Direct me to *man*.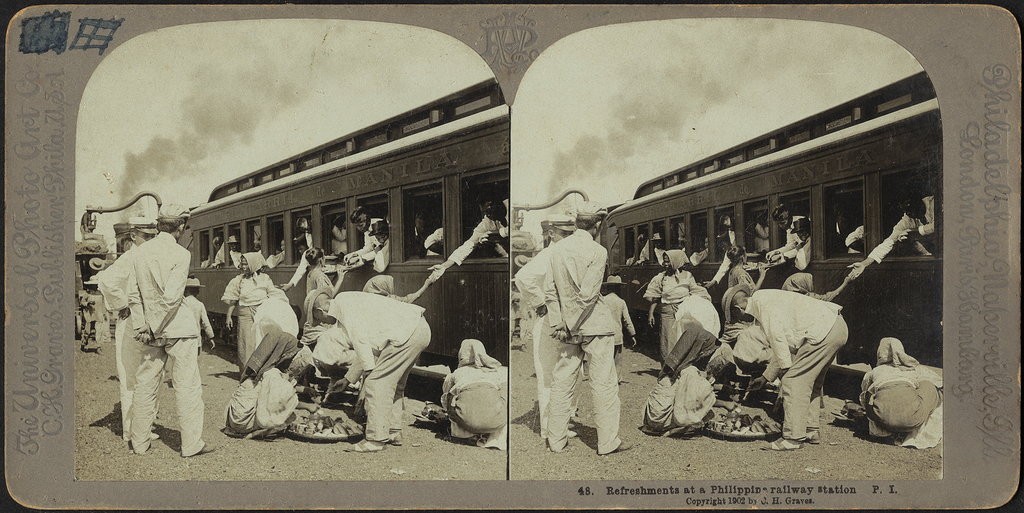
Direction: (left=89, top=213, right=163, bottom=443).
